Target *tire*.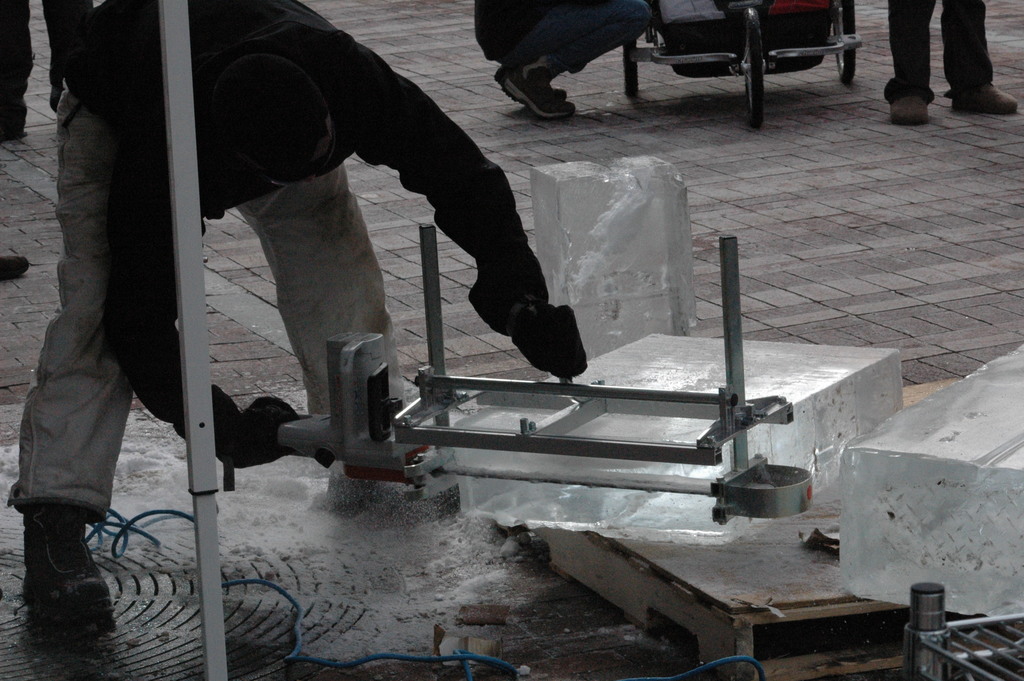
Target region: bbox=[742, 8, 766, 124].
